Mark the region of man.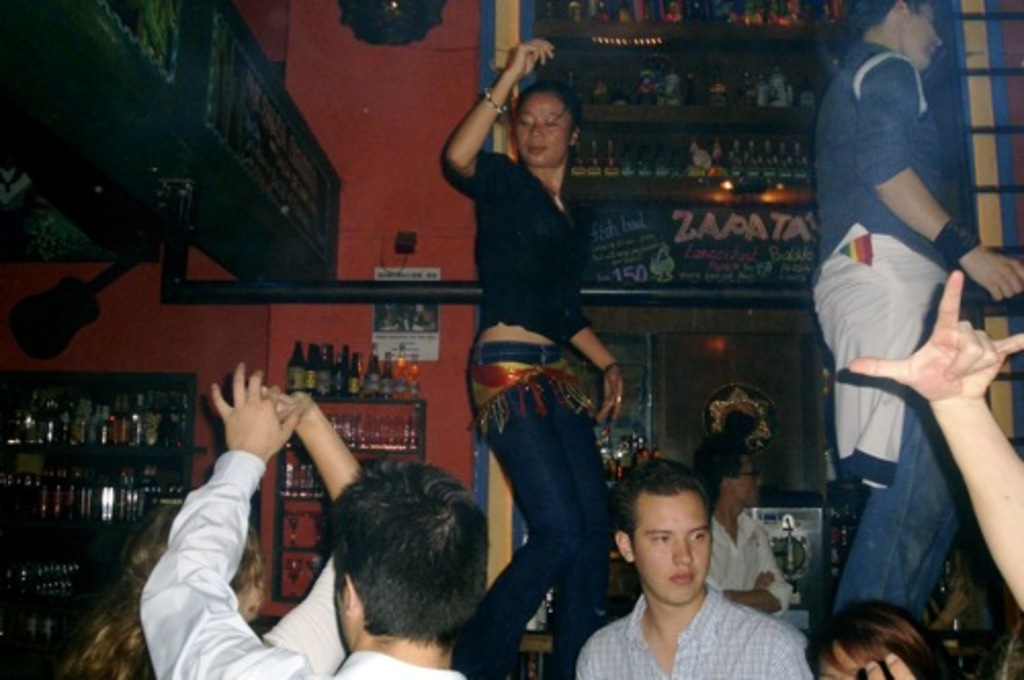
Region: 139:365:487:678.
